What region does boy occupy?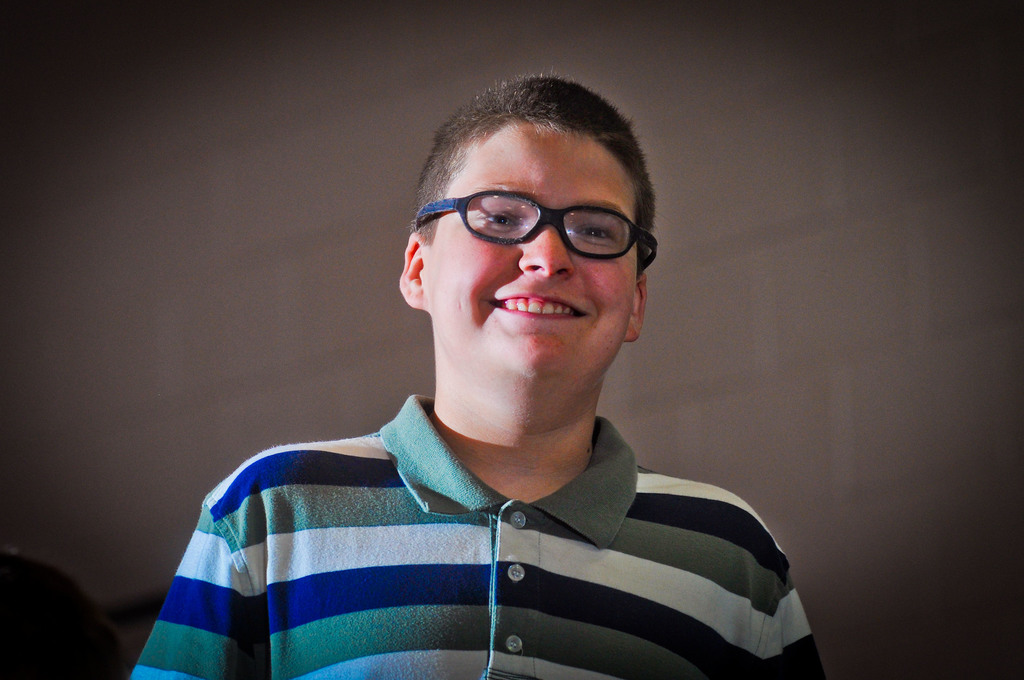
bbox(186, 90, 750, 665).
